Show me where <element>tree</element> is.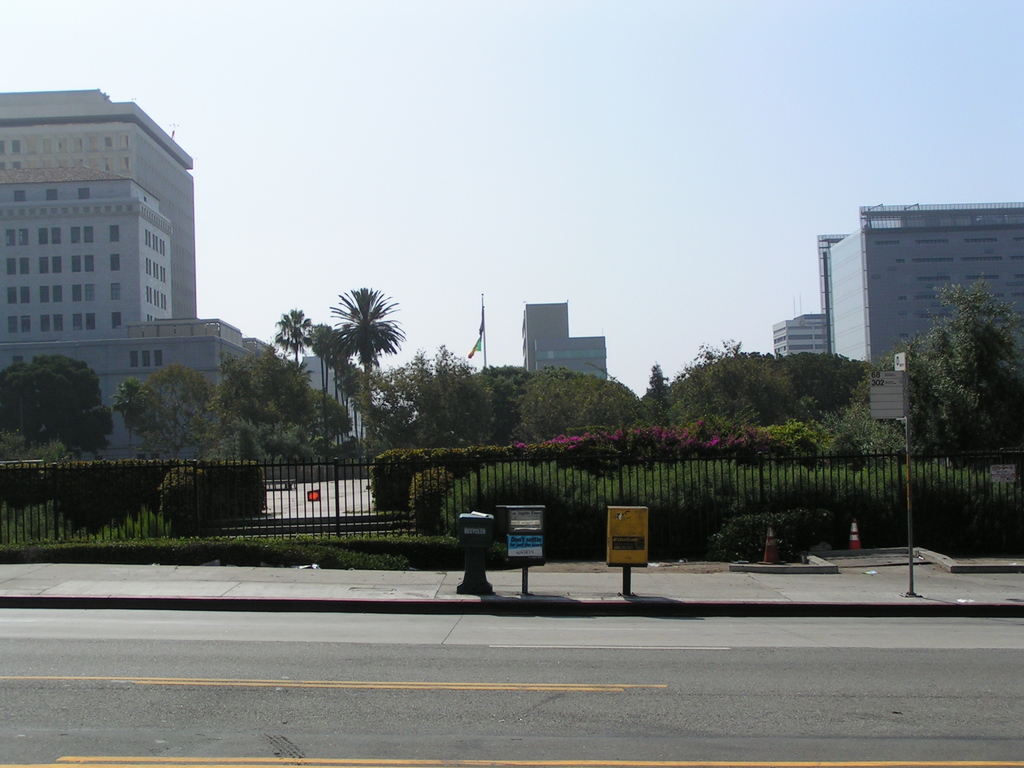
<element>tree</element> is at locate(896, 257, 1014, 515).
